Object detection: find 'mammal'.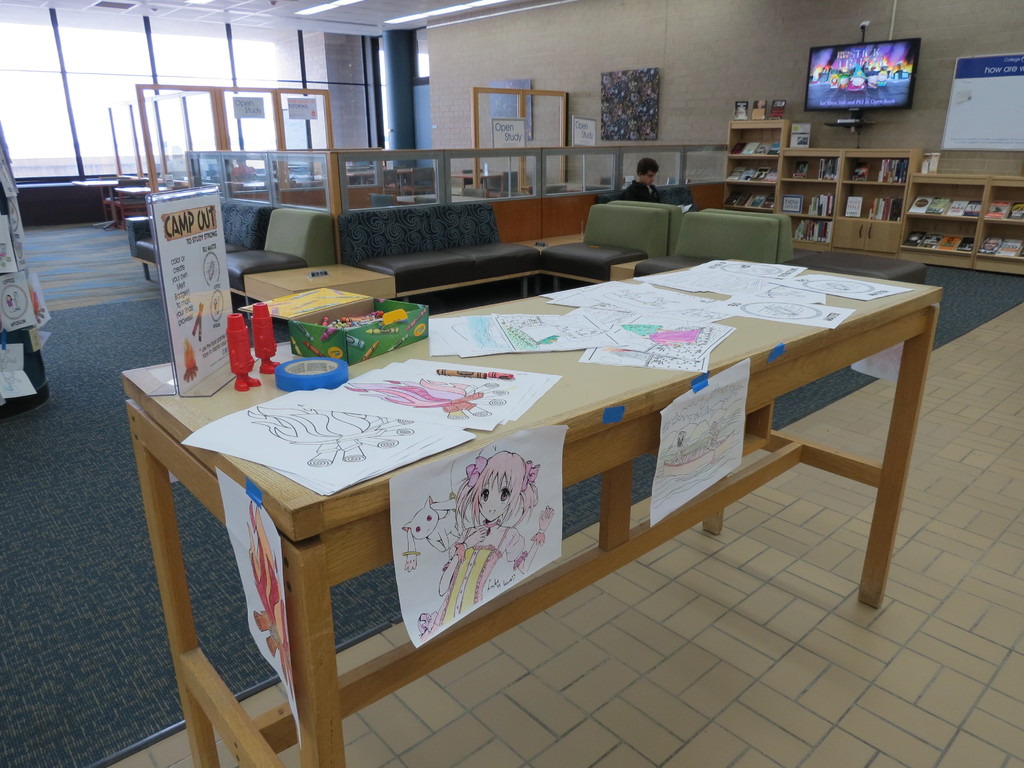
[672, 431, 684, 467].
